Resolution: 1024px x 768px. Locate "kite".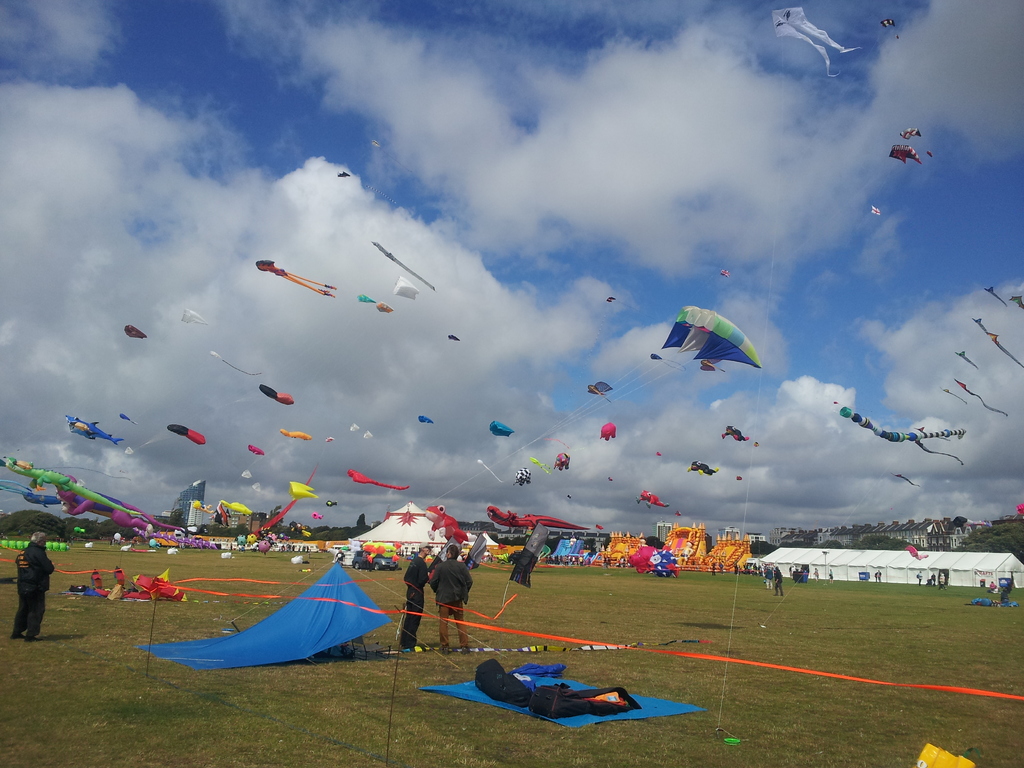
box=[495, 524, 556, 611].
